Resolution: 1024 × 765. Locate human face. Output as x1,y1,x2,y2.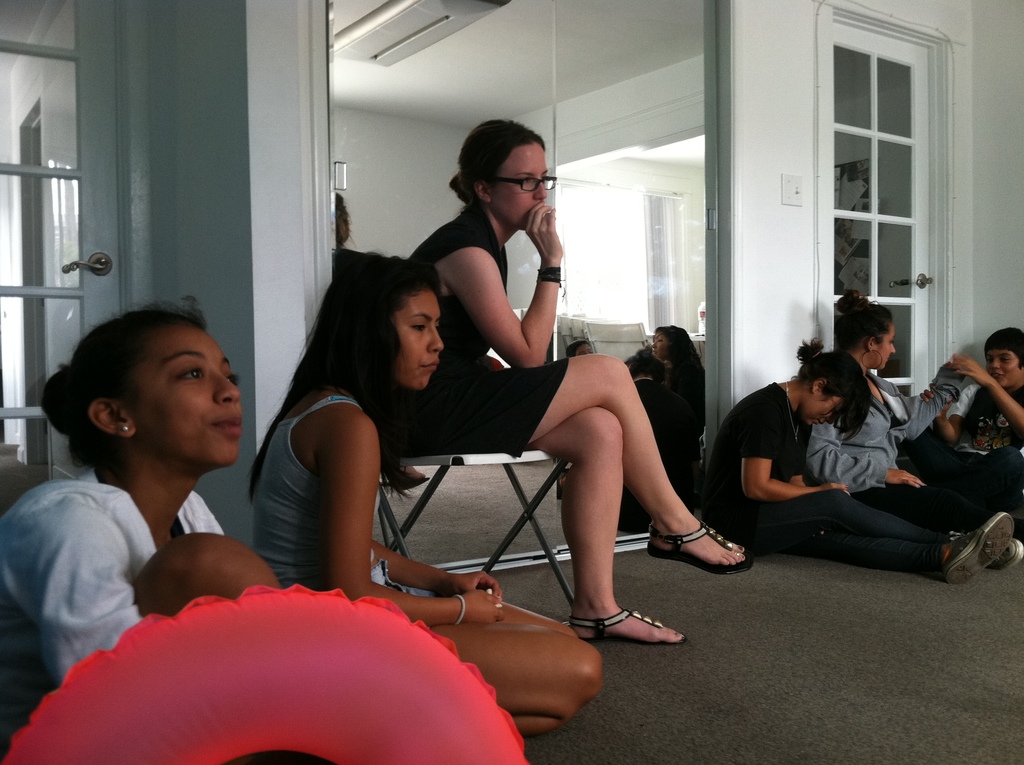
487,141,549,225.
